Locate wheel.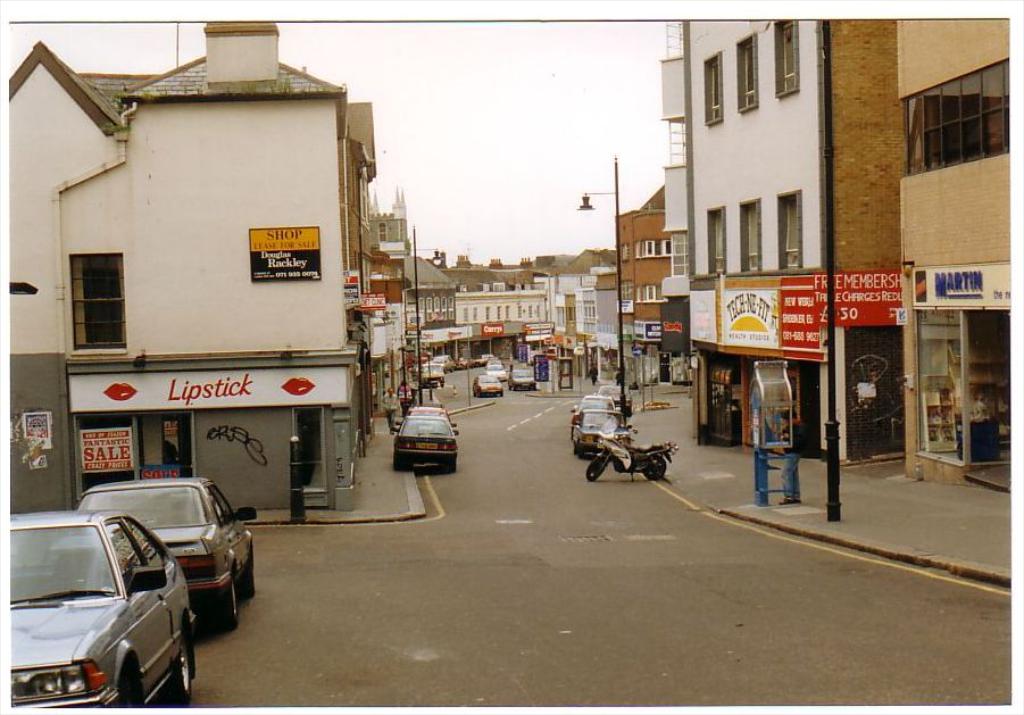
Bounding box: bbox=[646, 456, 666, 479].
